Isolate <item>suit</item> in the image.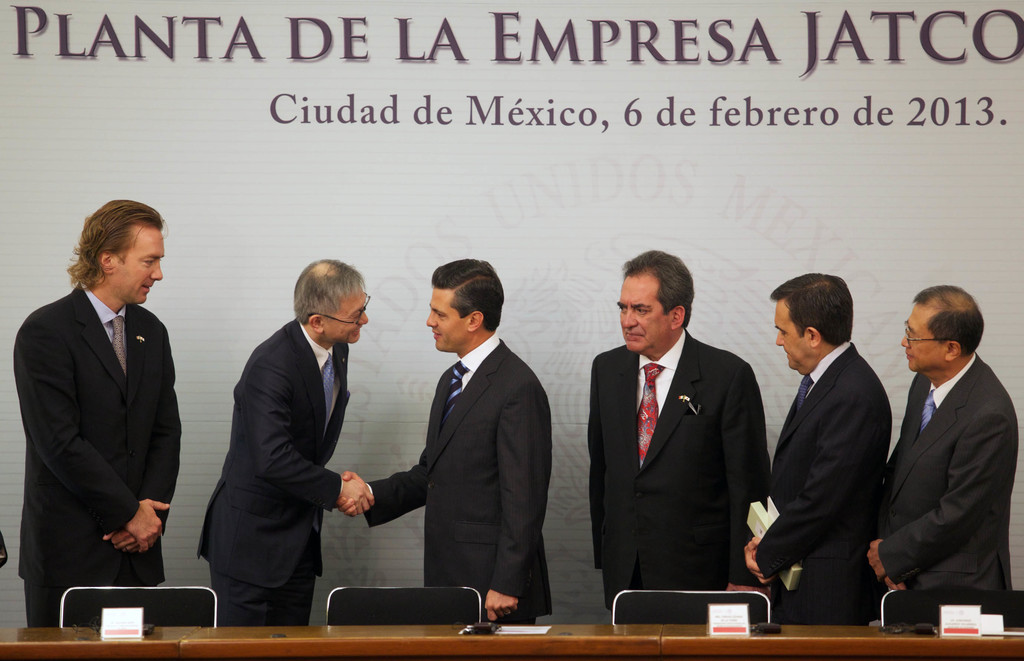
Isolated region: 191 258 376 628.
